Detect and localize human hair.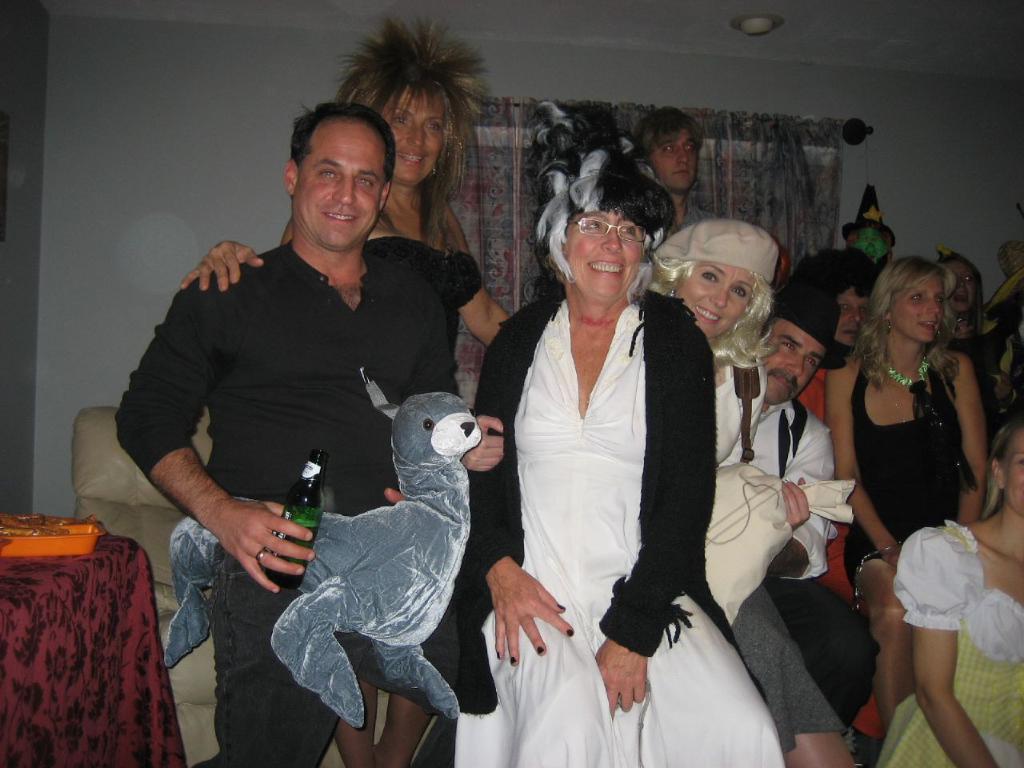
Localized at Rect(664, 246, 778, 386).
